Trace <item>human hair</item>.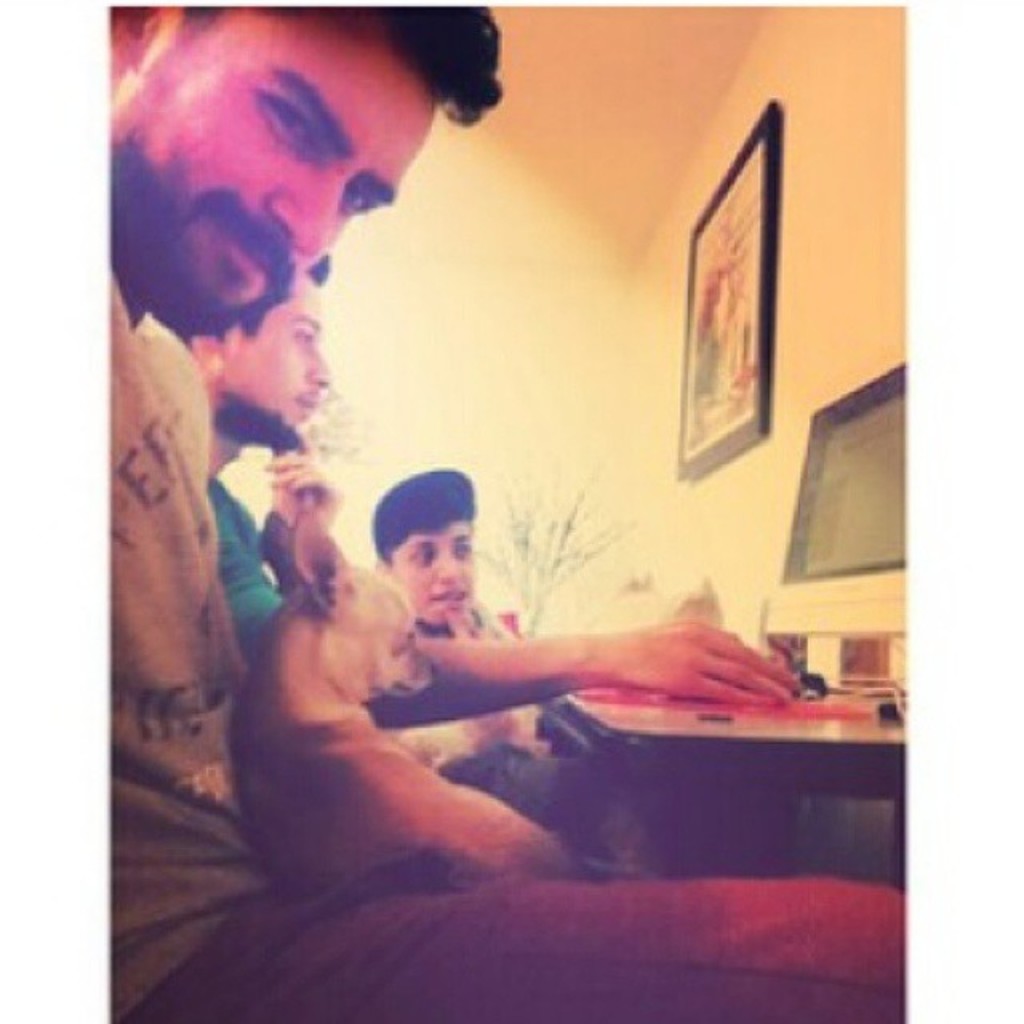
Traced to region(238, 250, 331, 344).
